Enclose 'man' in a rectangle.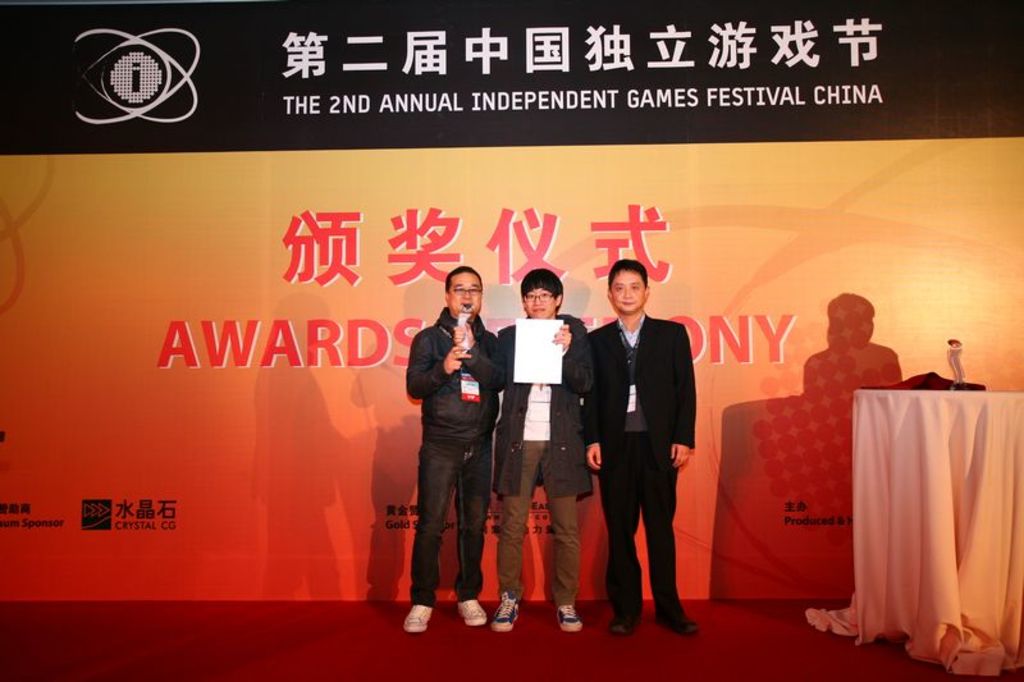
rect(402, 266, 507, 638).
